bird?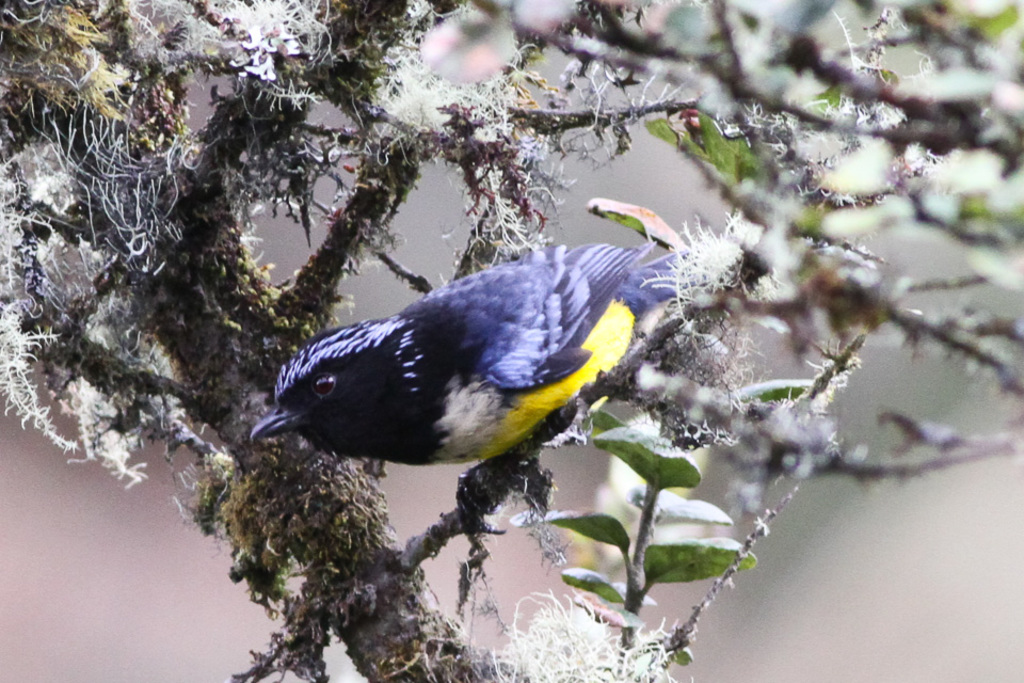
pyautogui.locateOnScreen(236, 251, 679, 497)
